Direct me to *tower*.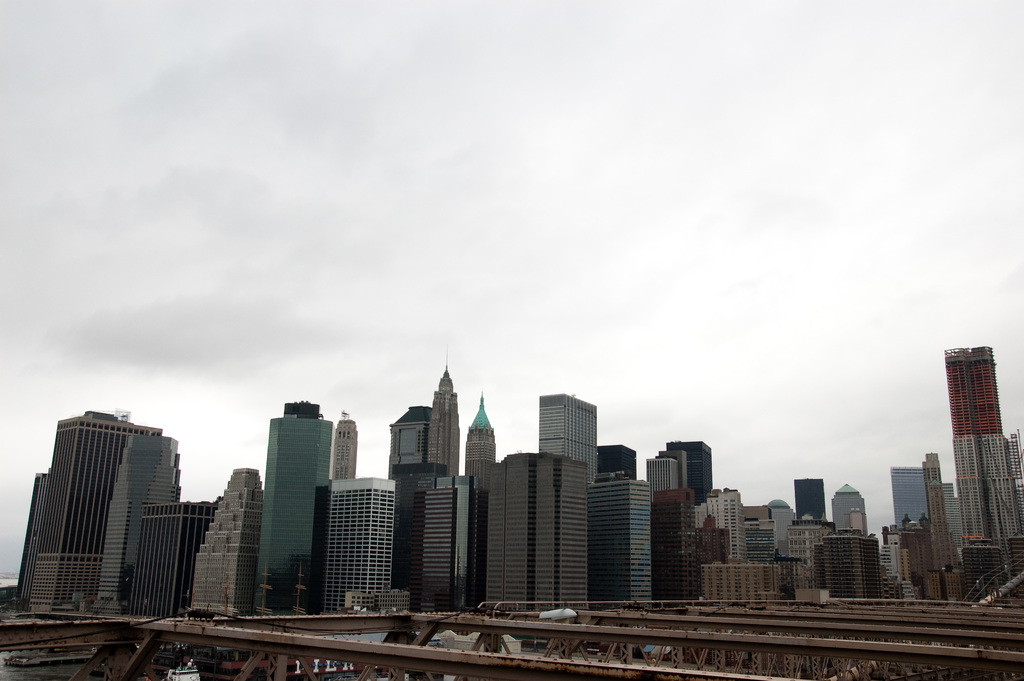
Direction: bbox=[191, 468, 262, 614].
